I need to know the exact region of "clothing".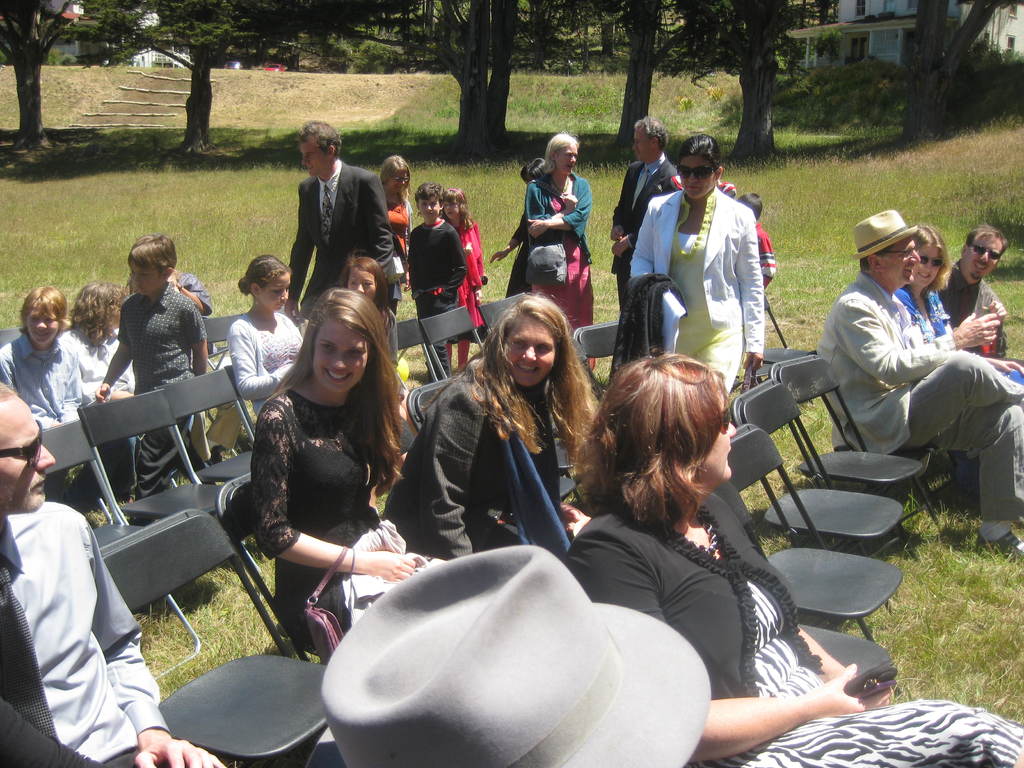
Region: <box>250,390,380,658</box>.
